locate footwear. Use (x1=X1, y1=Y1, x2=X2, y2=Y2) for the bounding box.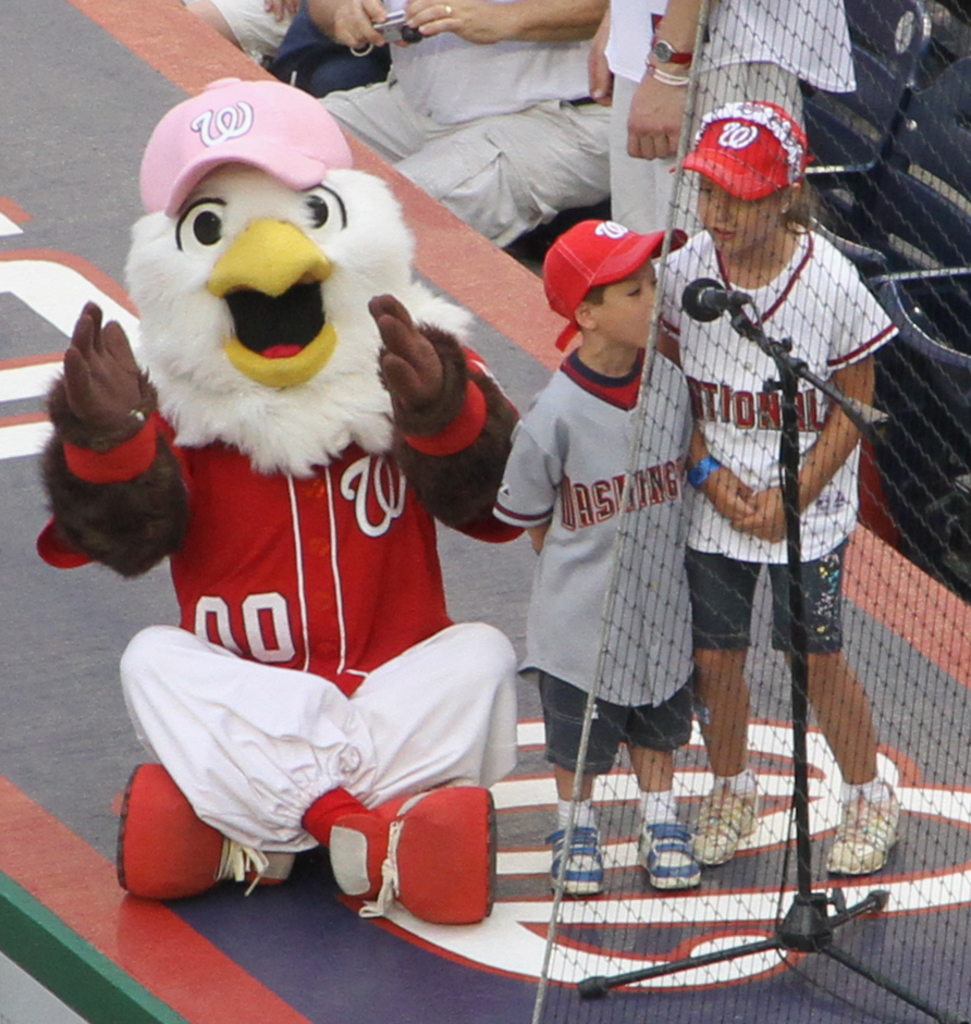
(x1=315, y1=786, x2=504, y2=925).
